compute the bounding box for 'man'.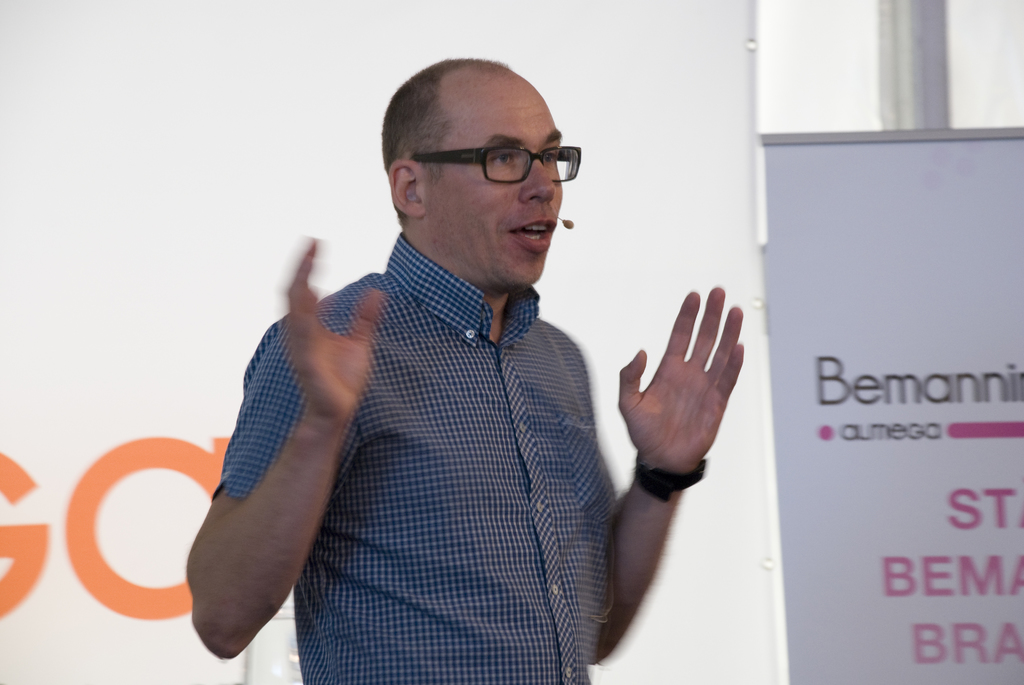
[x1=177, y1=57, x2=645, y2=684].
